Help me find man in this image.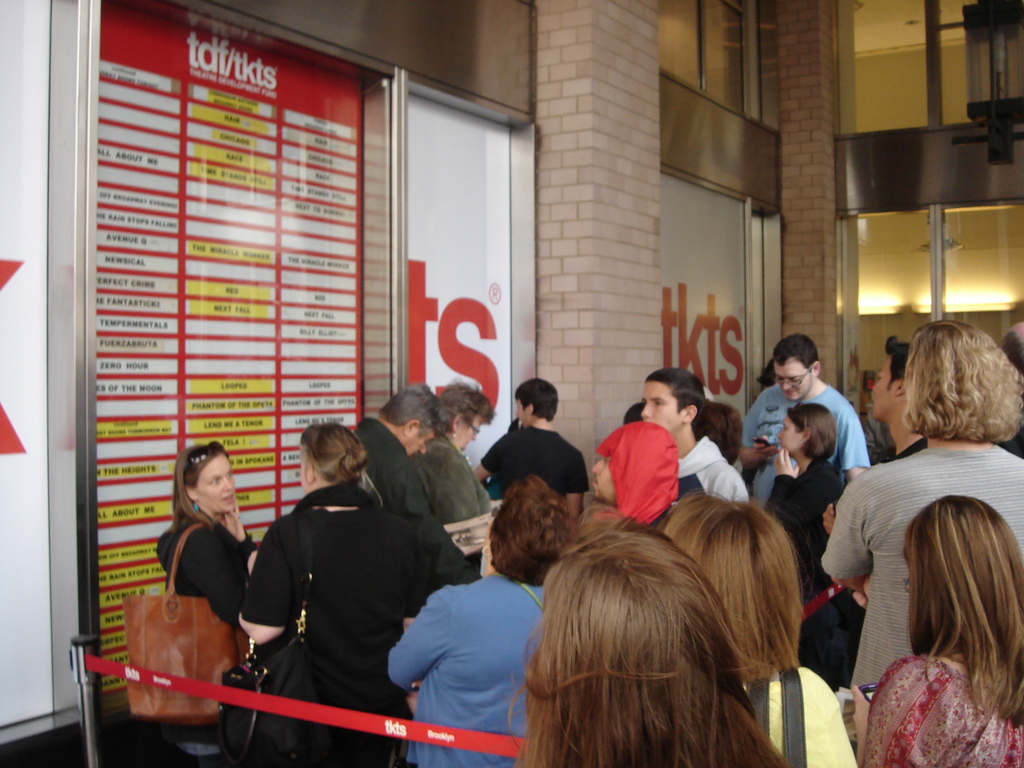
Found it: x1=639, y1=368, x2=751, y2=506.
